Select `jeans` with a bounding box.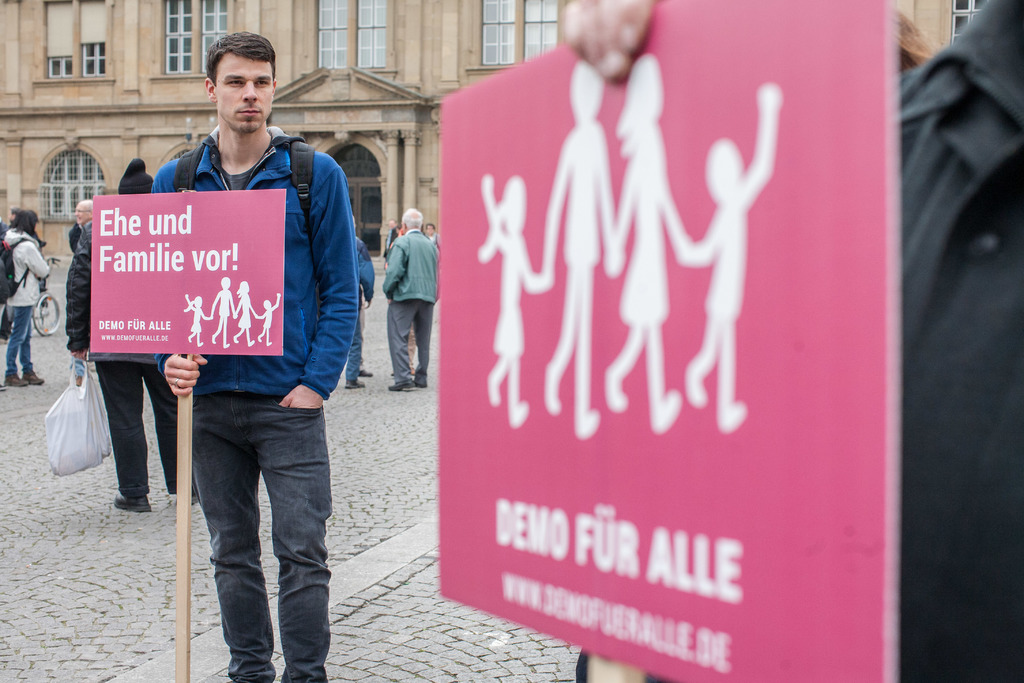
[left=6, top=308, right=36, bottom=380].
